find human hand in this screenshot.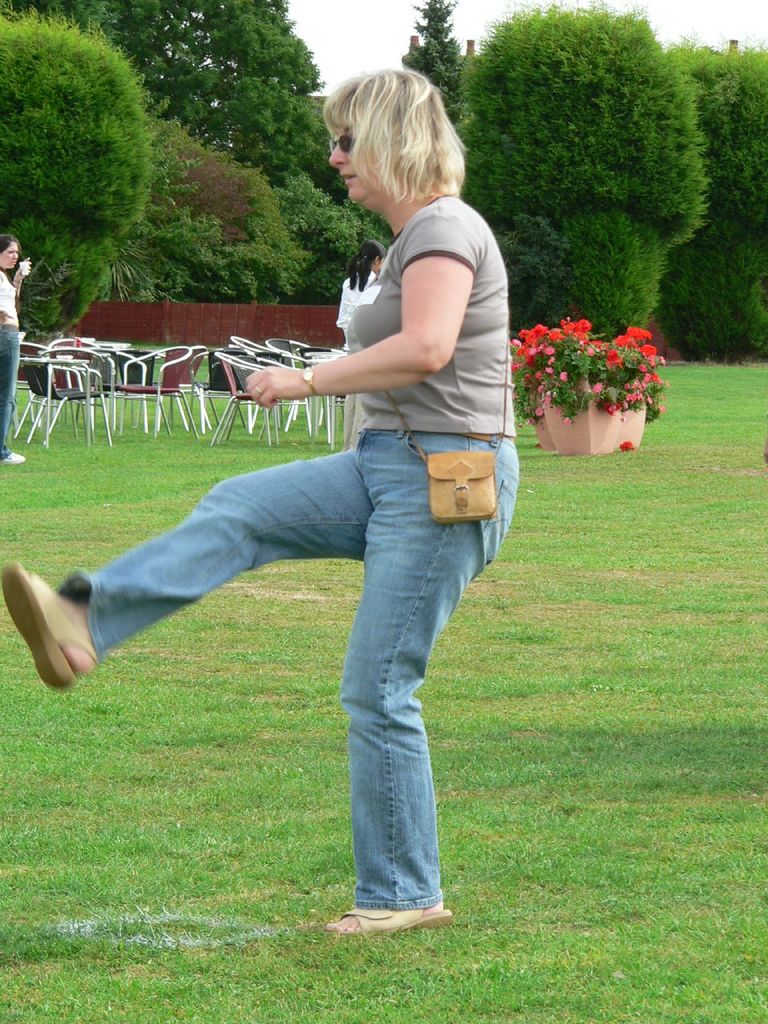
The bounding box for human hand is box=[17, 255, 30, 278].
